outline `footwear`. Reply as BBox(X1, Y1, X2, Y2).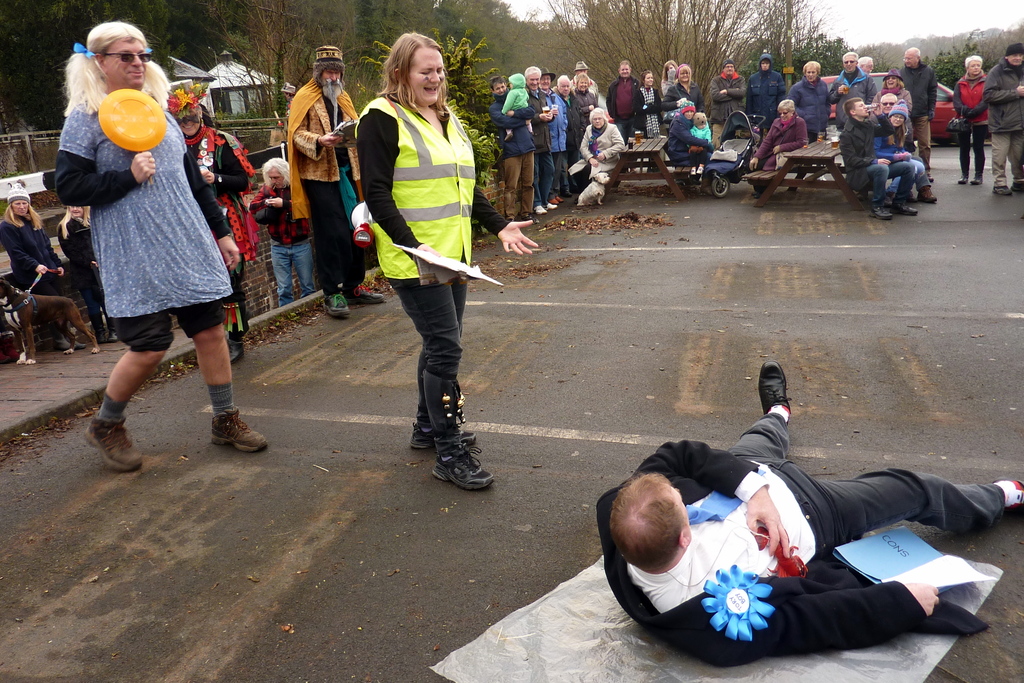
BBox(995, 181, 1012, 194).
